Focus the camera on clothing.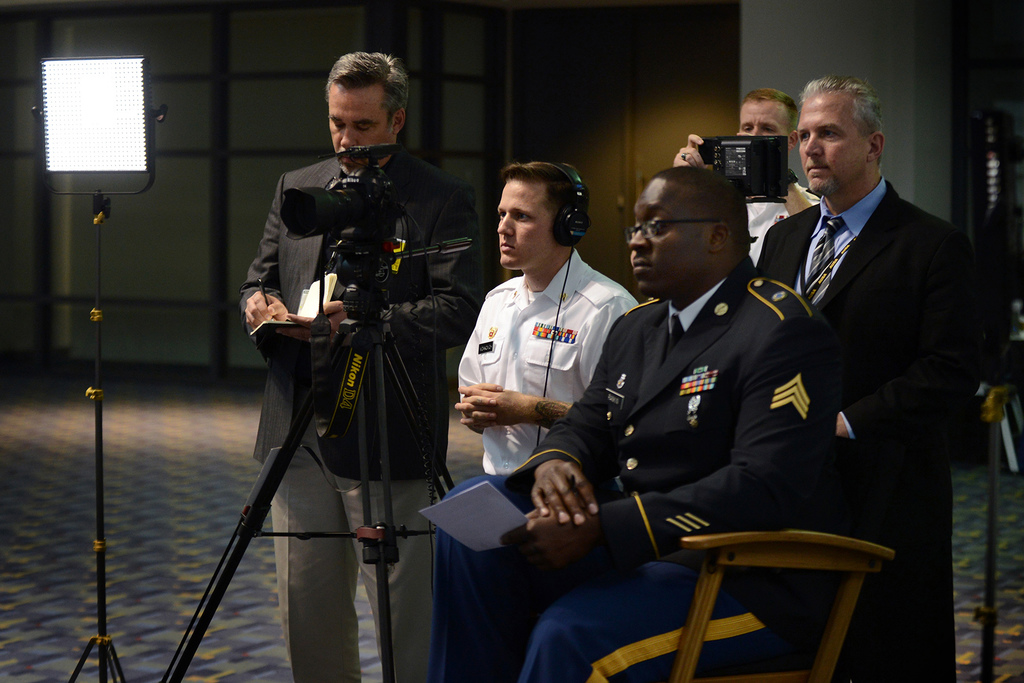
Focus region: BBox(231, 145, 476, 682).
